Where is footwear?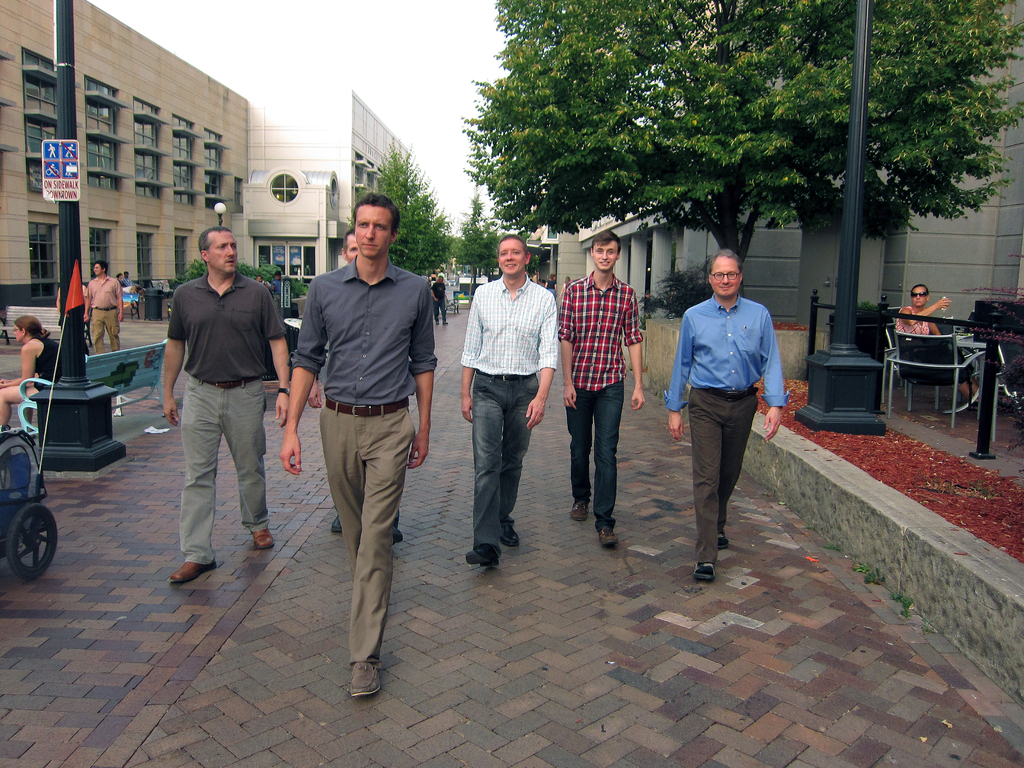
166:562:206:579.
